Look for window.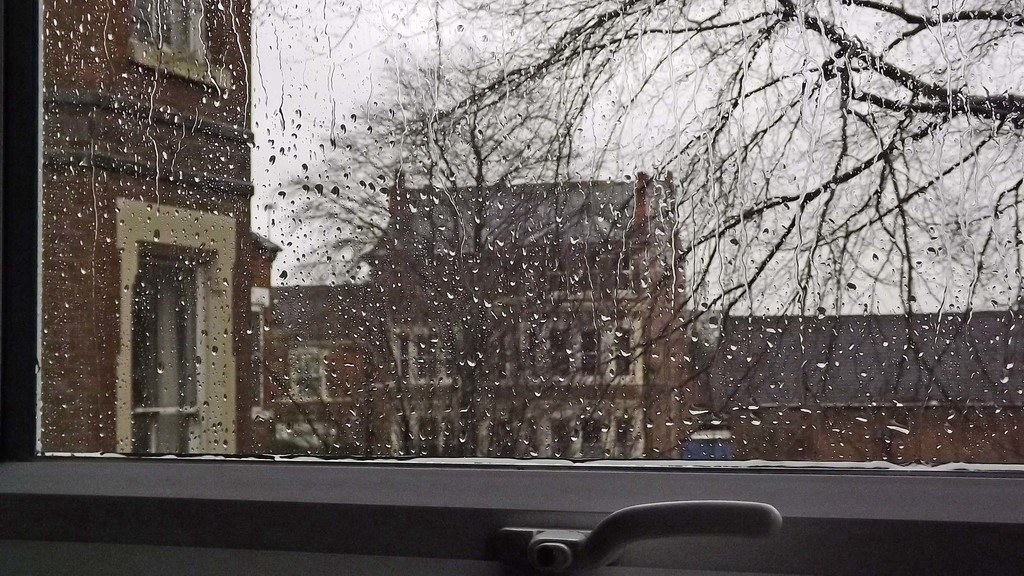
Found: 288/350/346/408.
